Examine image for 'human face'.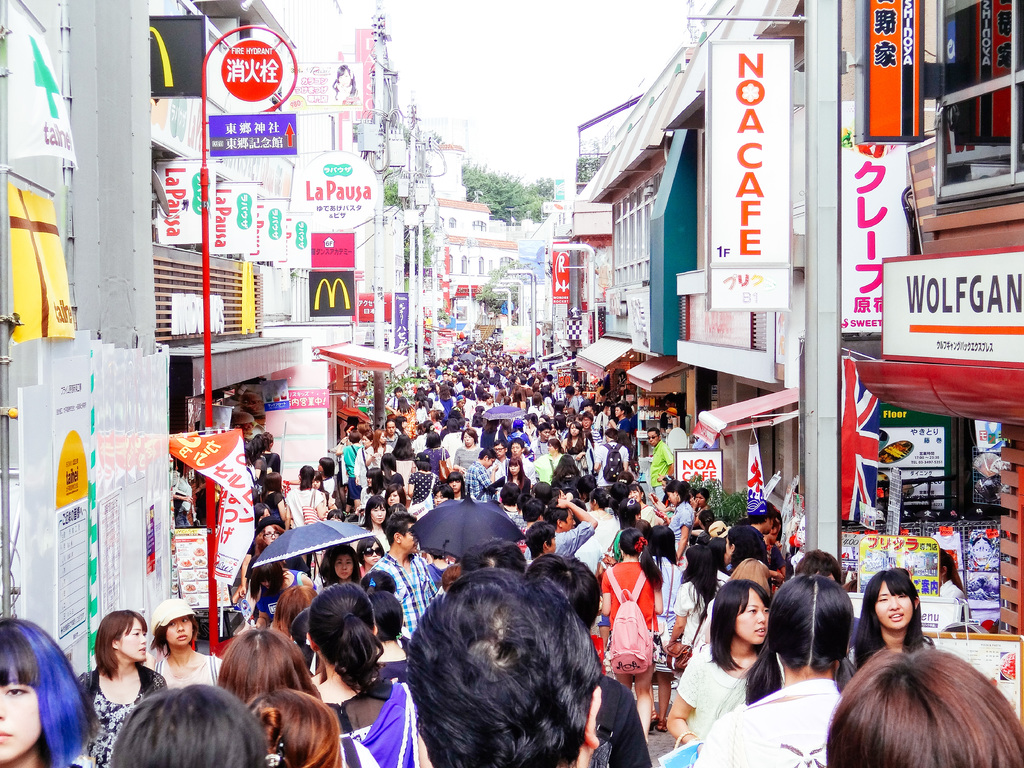
Examination result: left=875, top=585, right=915, bottom=631.
